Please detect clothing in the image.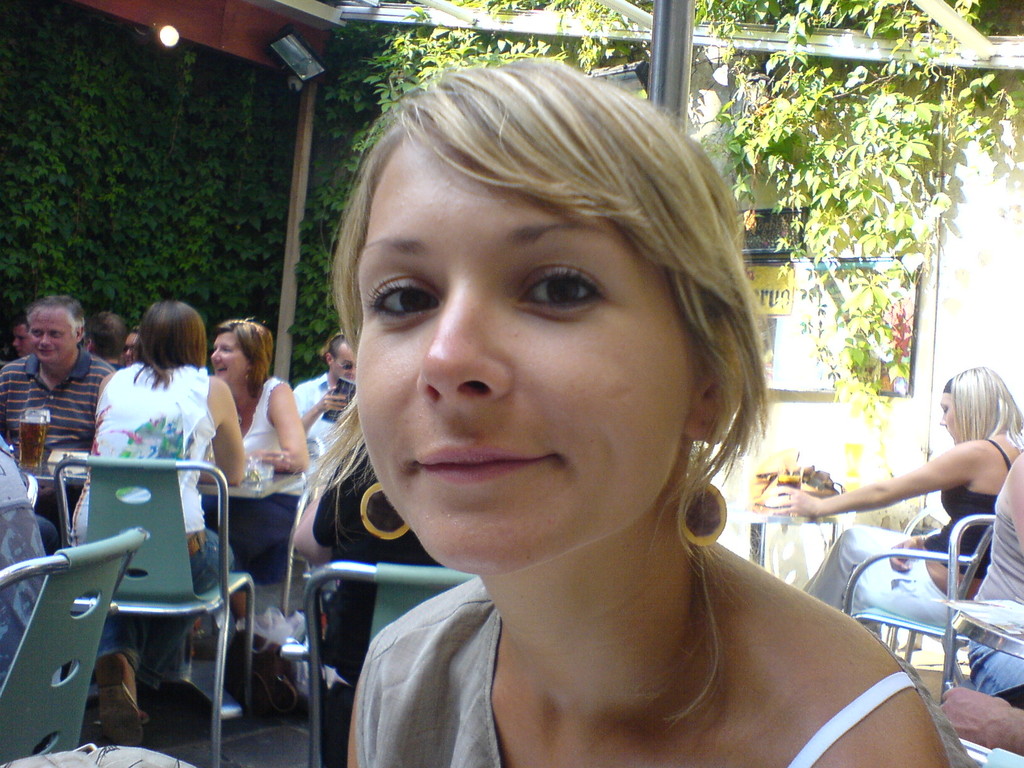
pyautogui.locateOnScreen(77, 356, 238, 607).
